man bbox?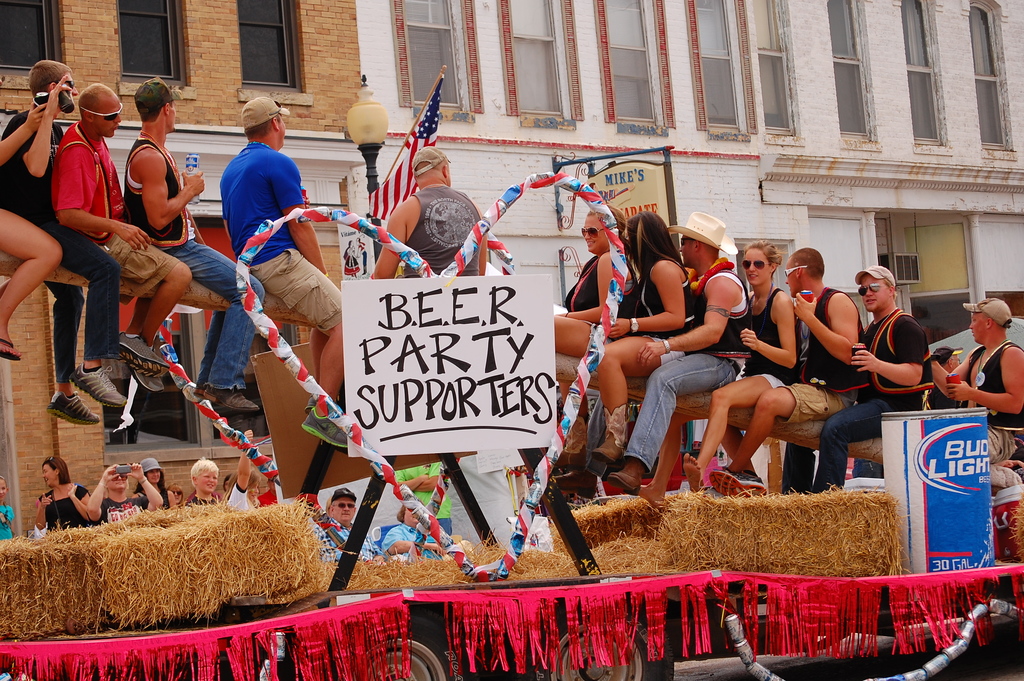
select_region(707, 245, 871, 496)
